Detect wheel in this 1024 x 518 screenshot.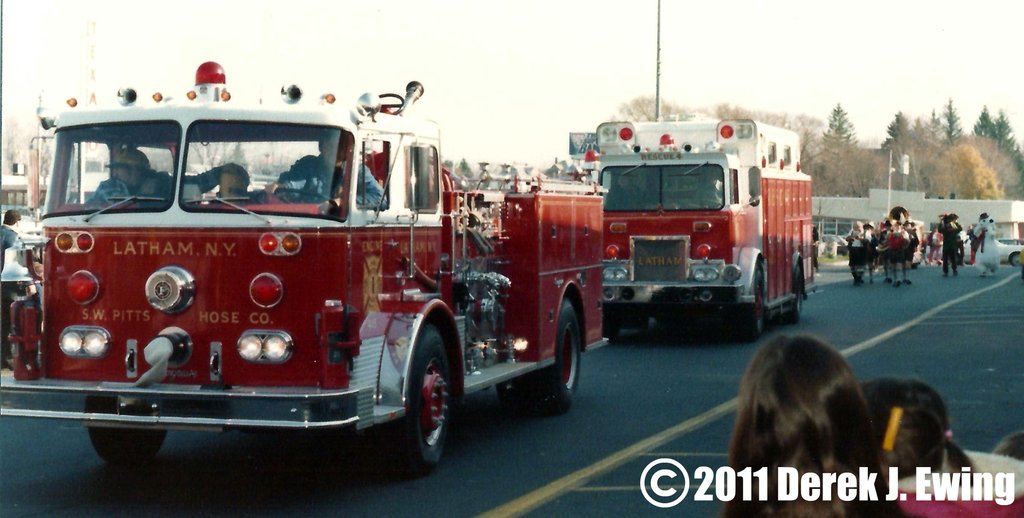
Detection: box=[1009, 251, 1021, 267].
